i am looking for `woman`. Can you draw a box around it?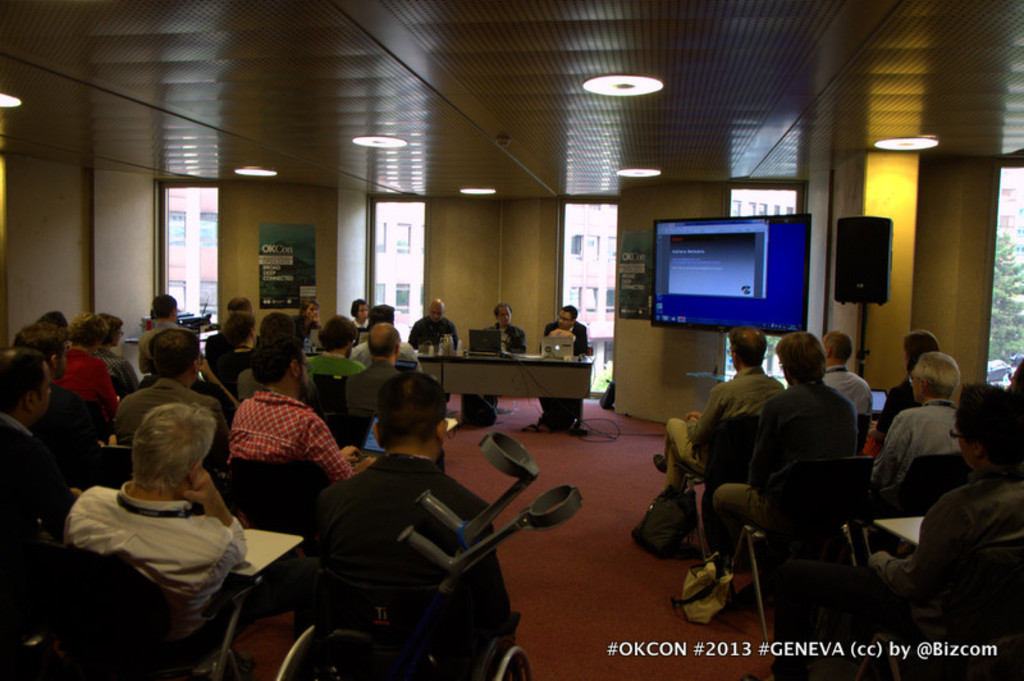
Sure, the bounding box is rect(205, 307, 260, 394).
